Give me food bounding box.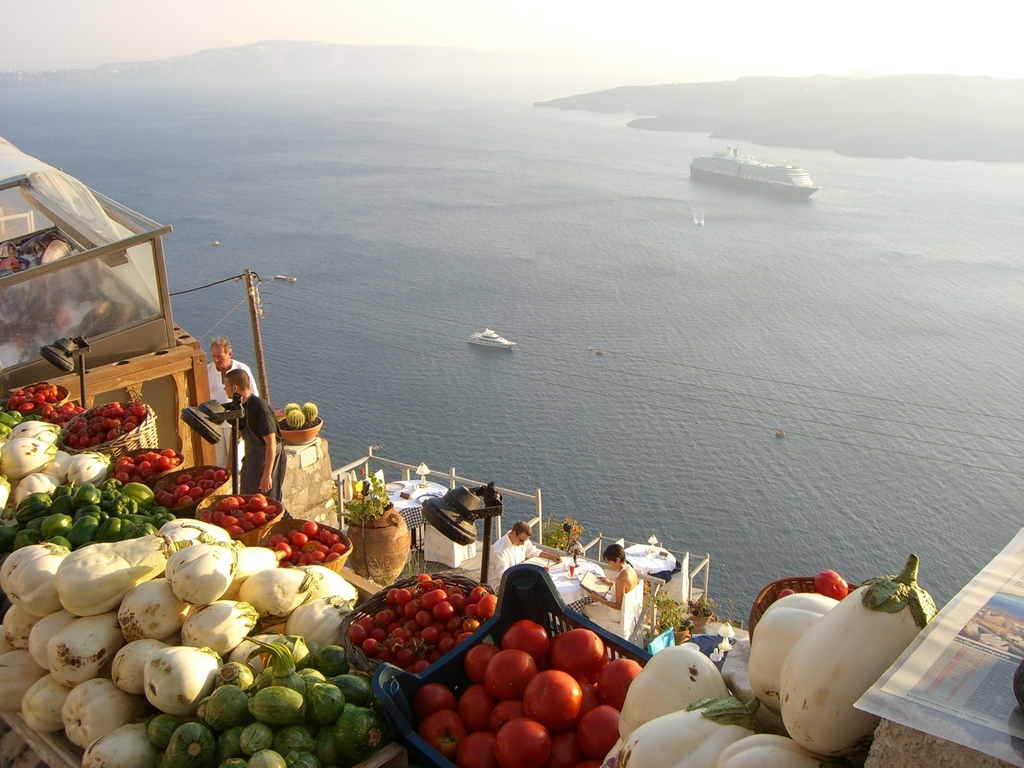
bbox=[0, 407, 22, 443].
